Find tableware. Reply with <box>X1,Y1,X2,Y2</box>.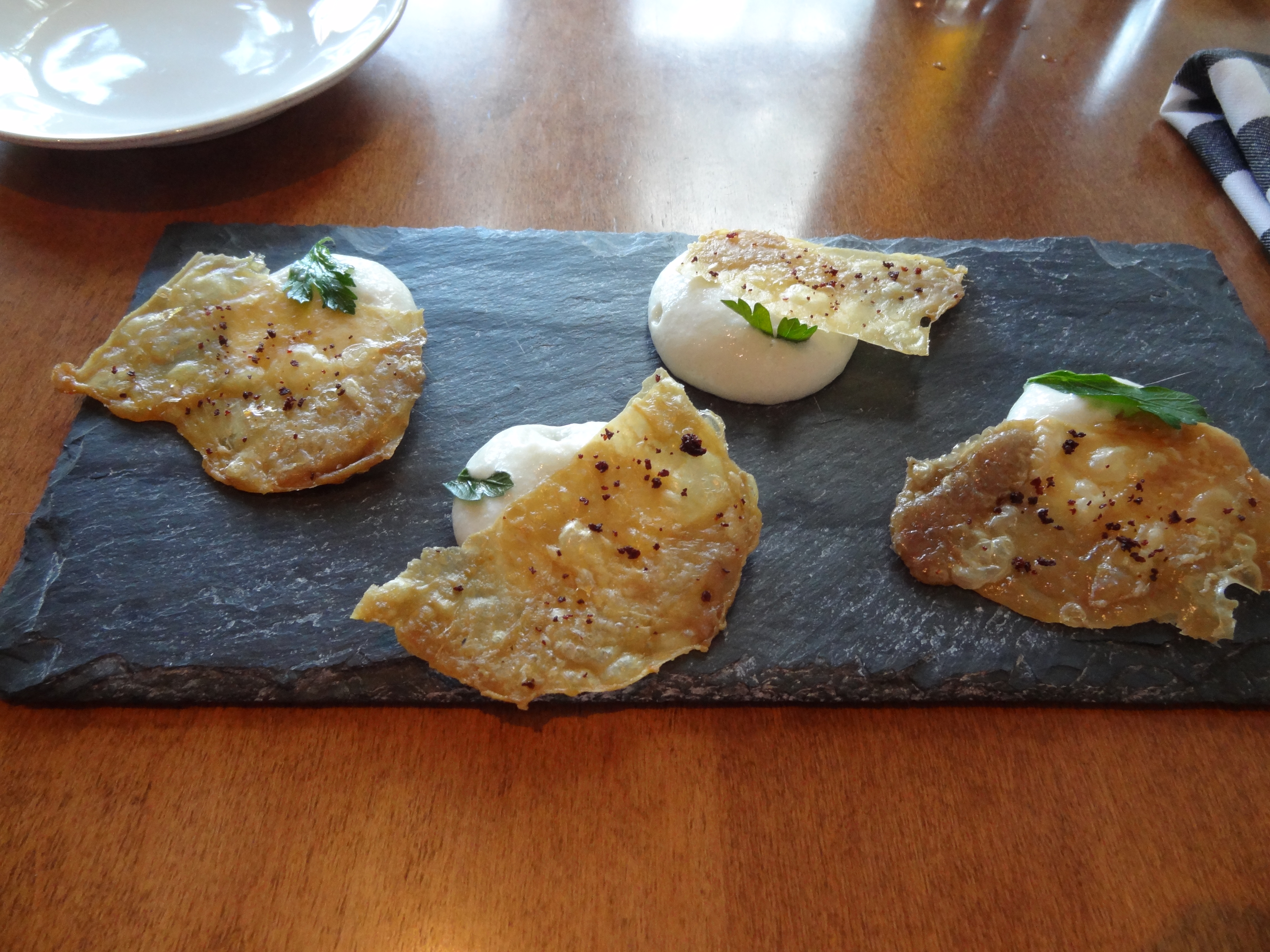
<box>0,0,114,41</box>.
